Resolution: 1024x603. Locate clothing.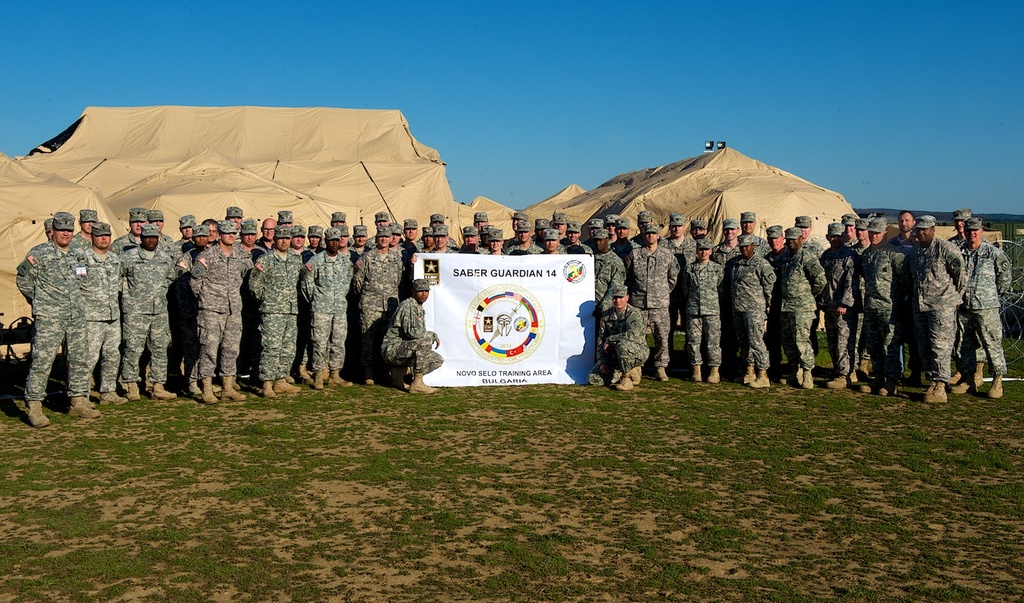
box(355, 242, 399, 376).
